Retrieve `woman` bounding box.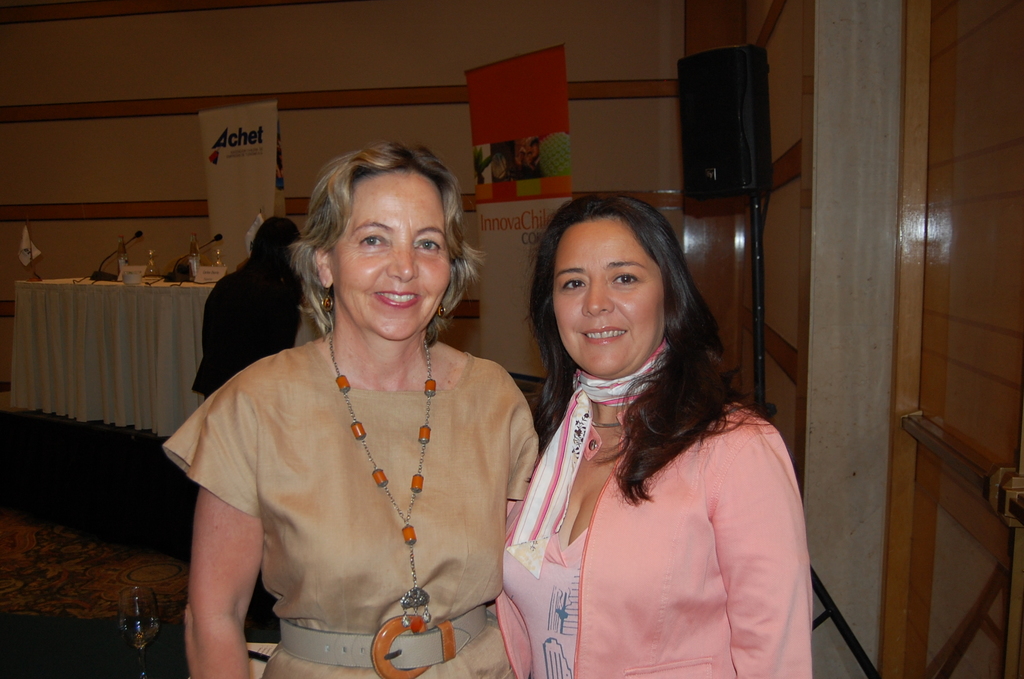
Bounding box: 487/199/826/678.
